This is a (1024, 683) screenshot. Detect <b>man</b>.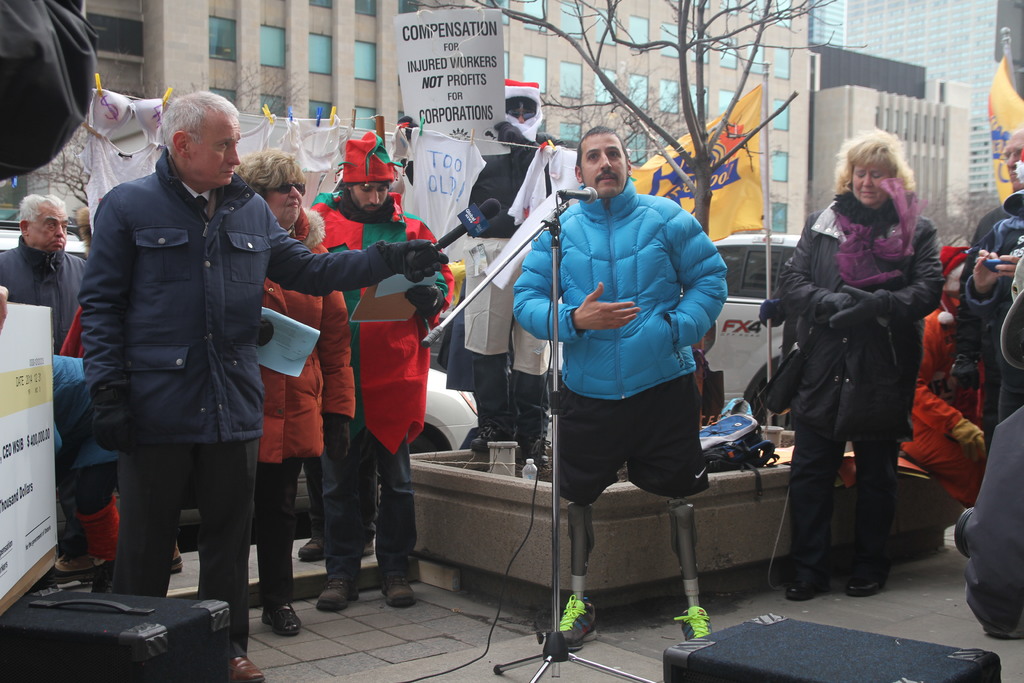
<bbox>959, 115, 1023, 425</bbox>.
